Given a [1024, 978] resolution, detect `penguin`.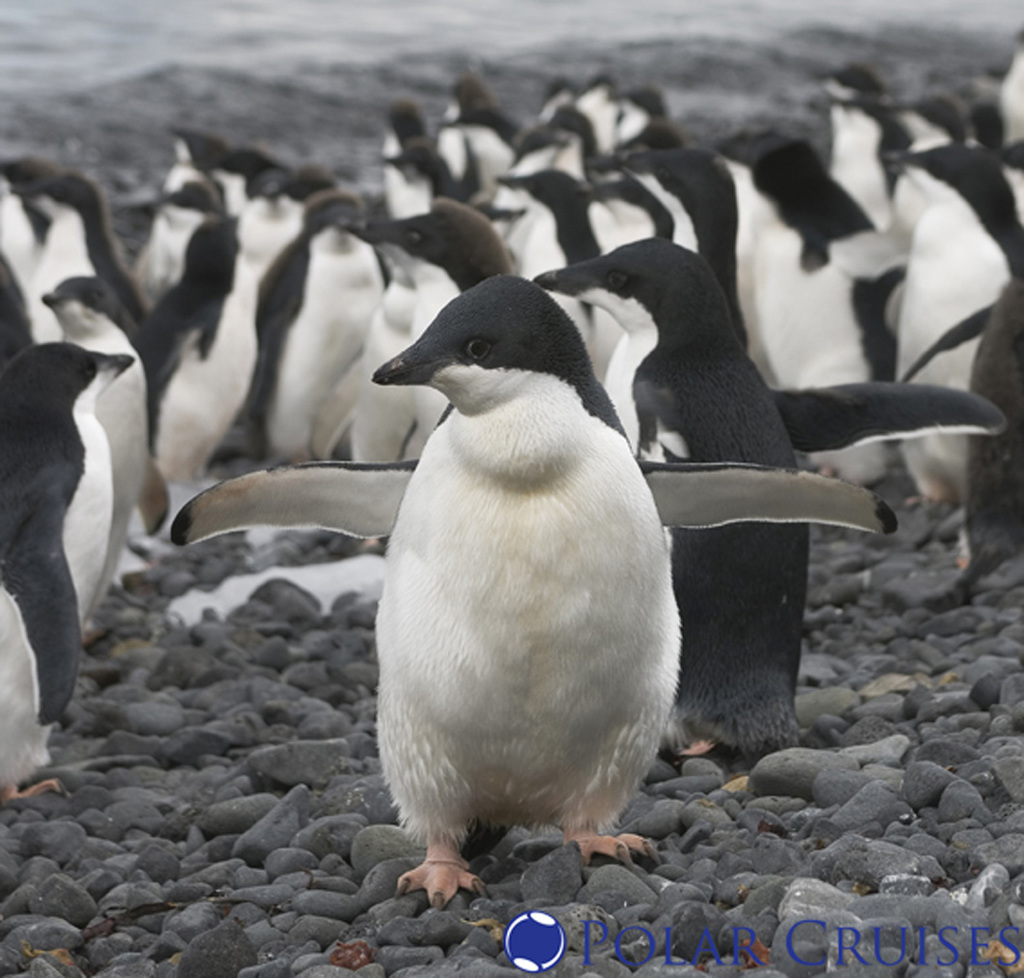
163,273,900,910.
